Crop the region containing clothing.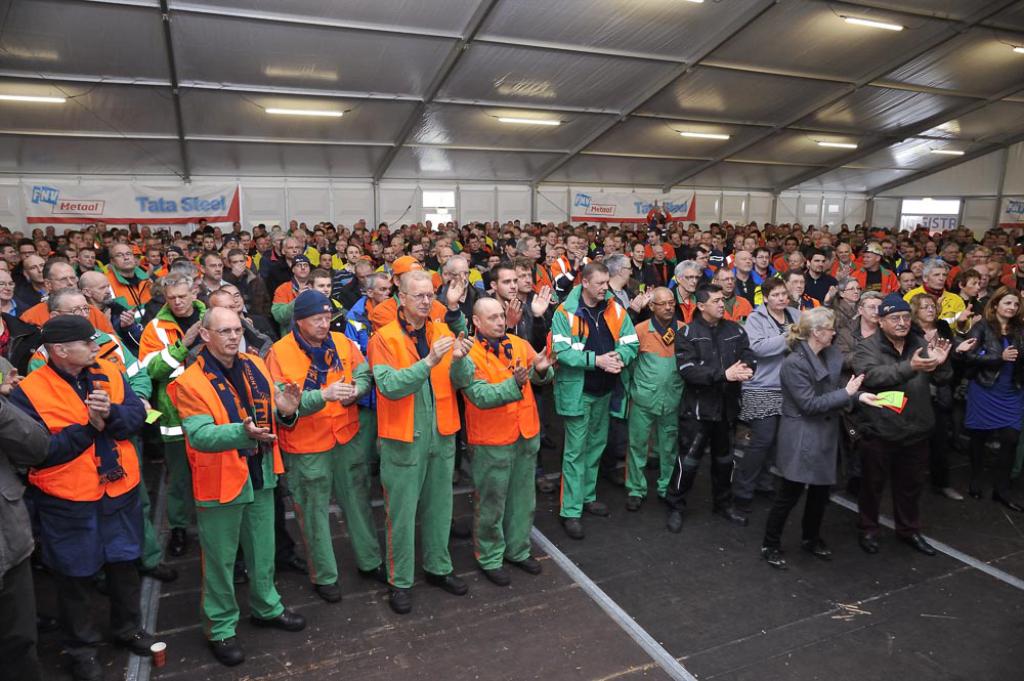
Crop region: [242,313,278,342].
